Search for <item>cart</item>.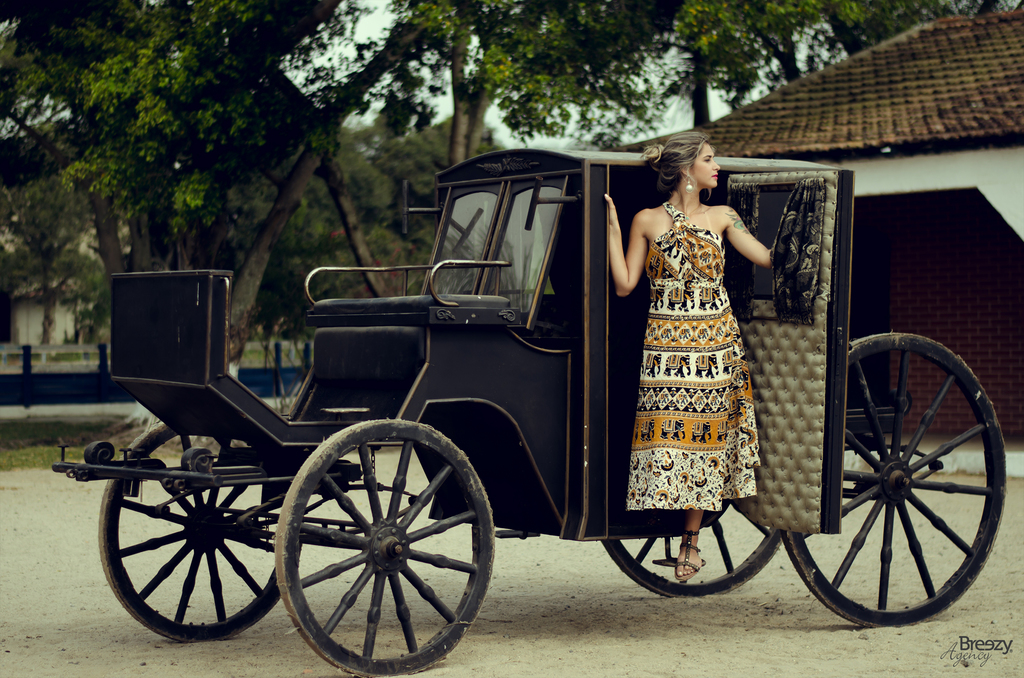
Found at Rect(55, 147, 1010, 677).
